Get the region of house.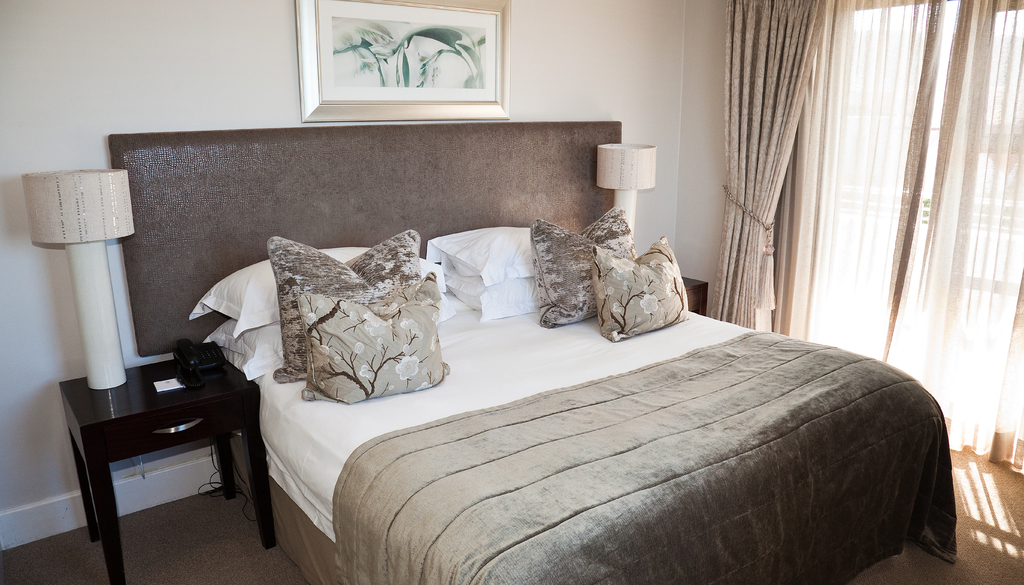
0 0 1023 584.
